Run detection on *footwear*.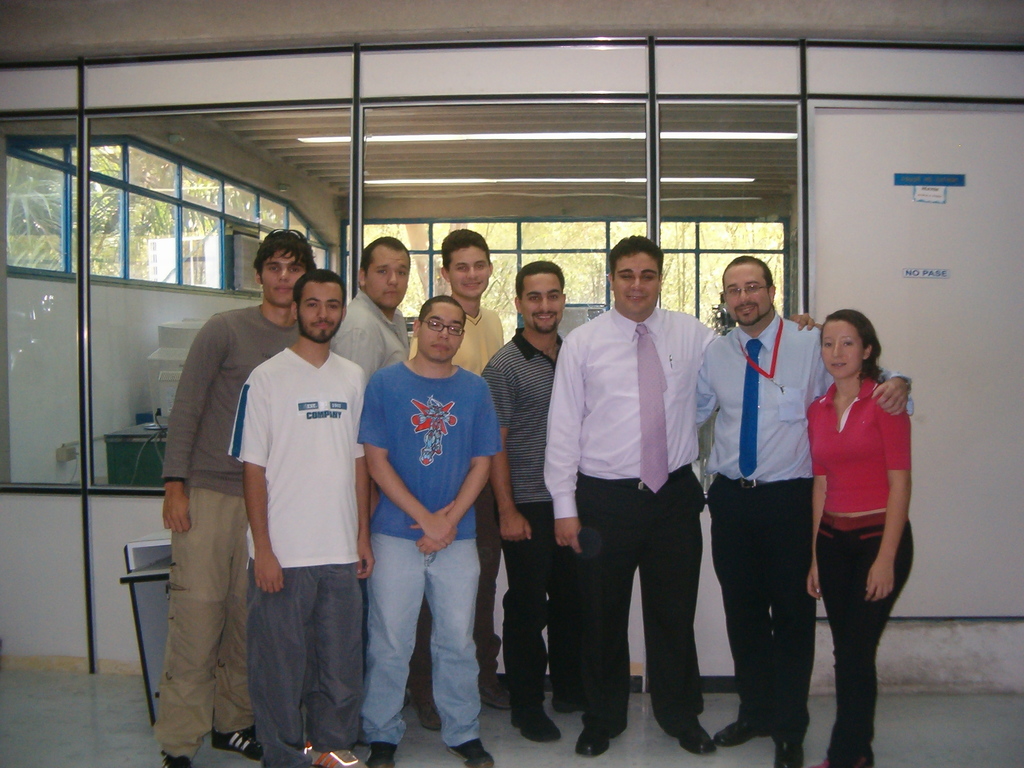
Result: 163,755,194,767.
